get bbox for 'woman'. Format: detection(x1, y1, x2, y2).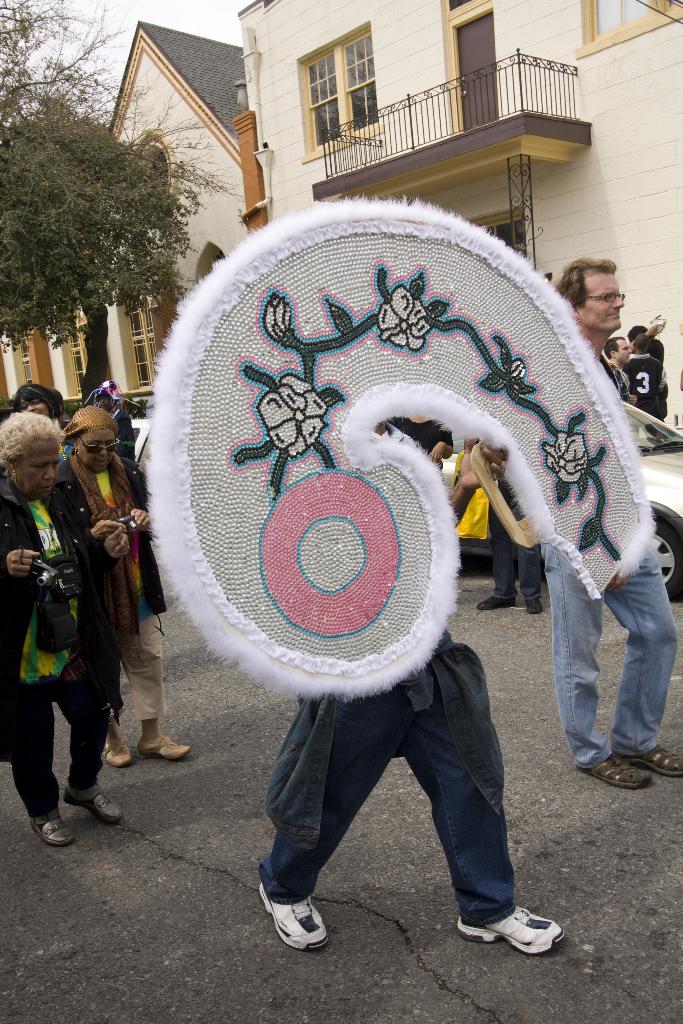
detection(40, 403, 192, 772).
